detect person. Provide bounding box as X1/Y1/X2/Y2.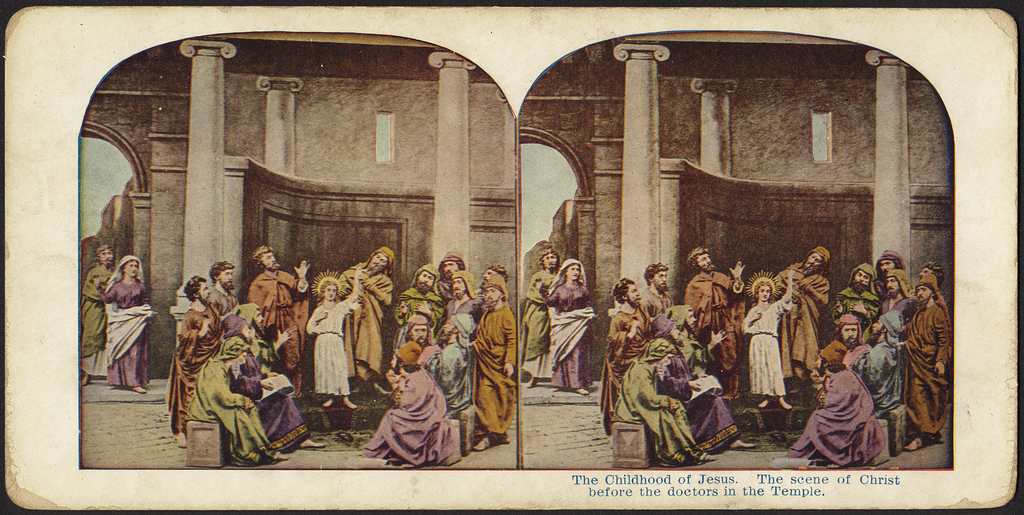
90/252/156/395.
